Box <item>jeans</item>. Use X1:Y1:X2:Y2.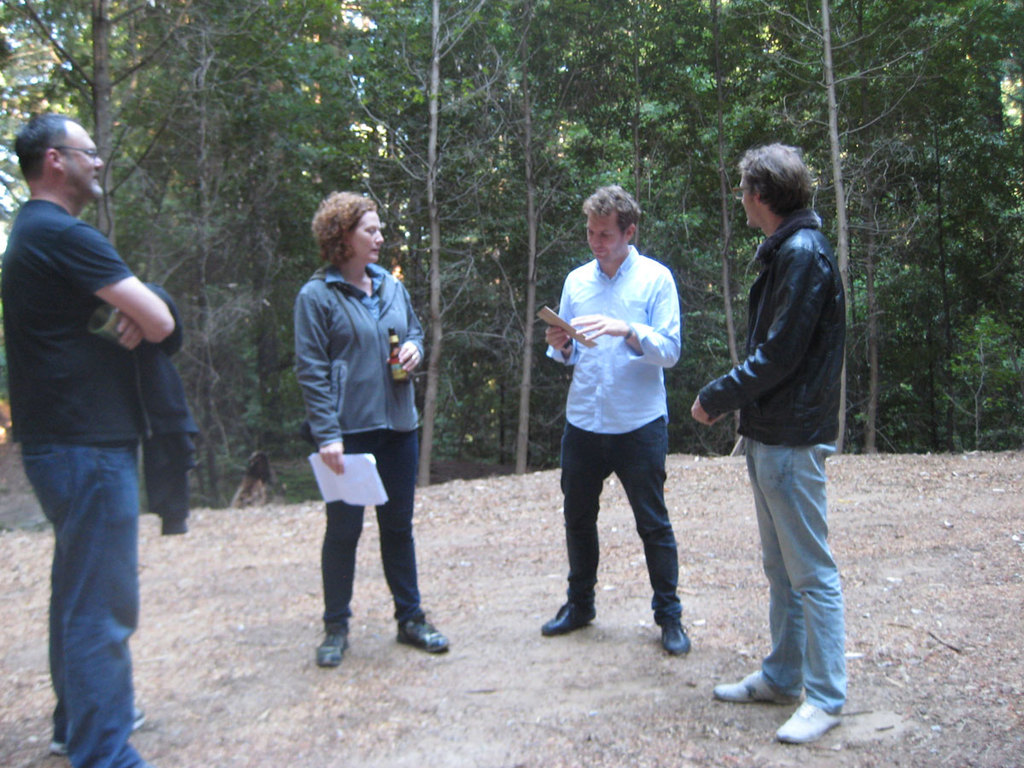
9:436:143:767.
